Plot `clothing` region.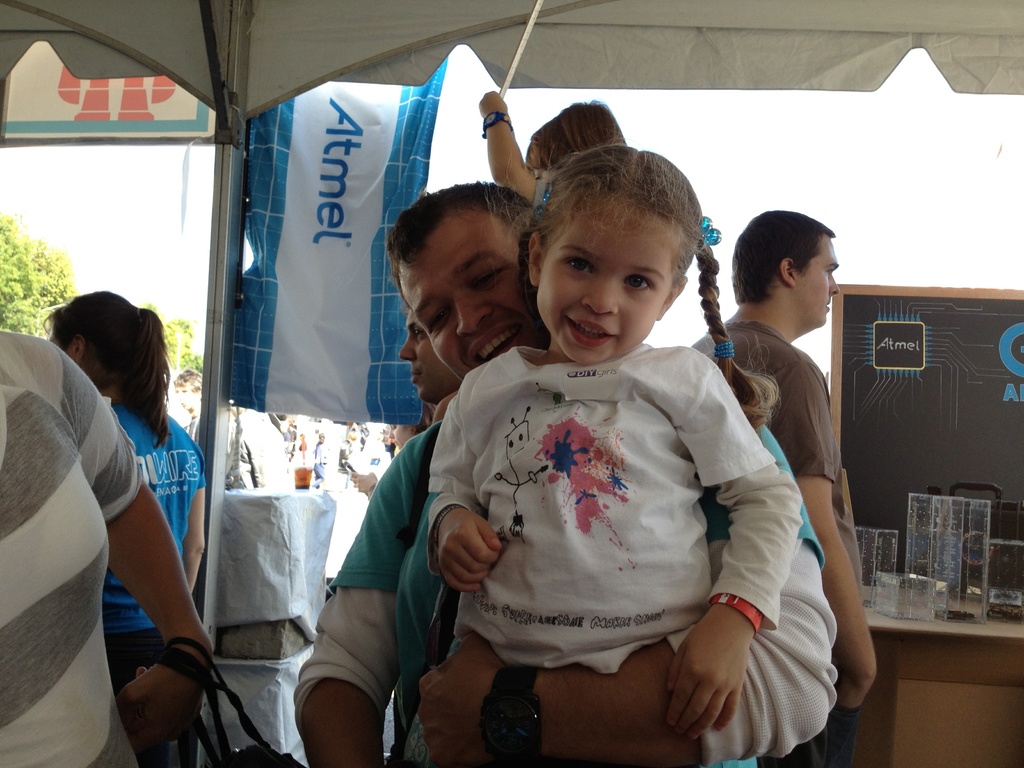
Plotted at rect(0, 327, 141, 767).
